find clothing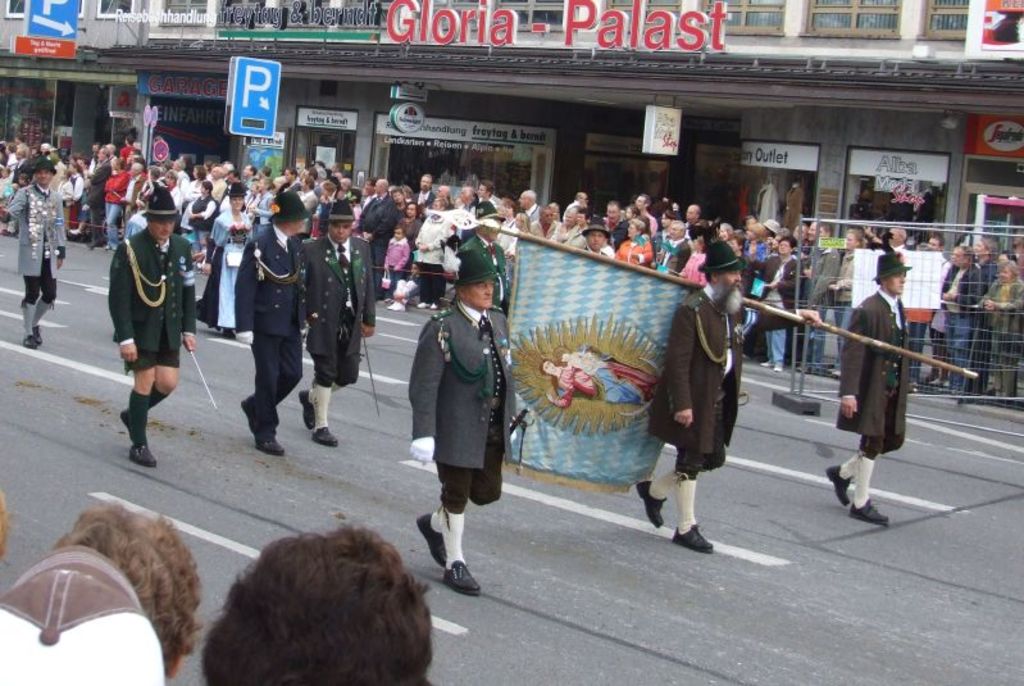
BBox(293, 233, 377, 405)
